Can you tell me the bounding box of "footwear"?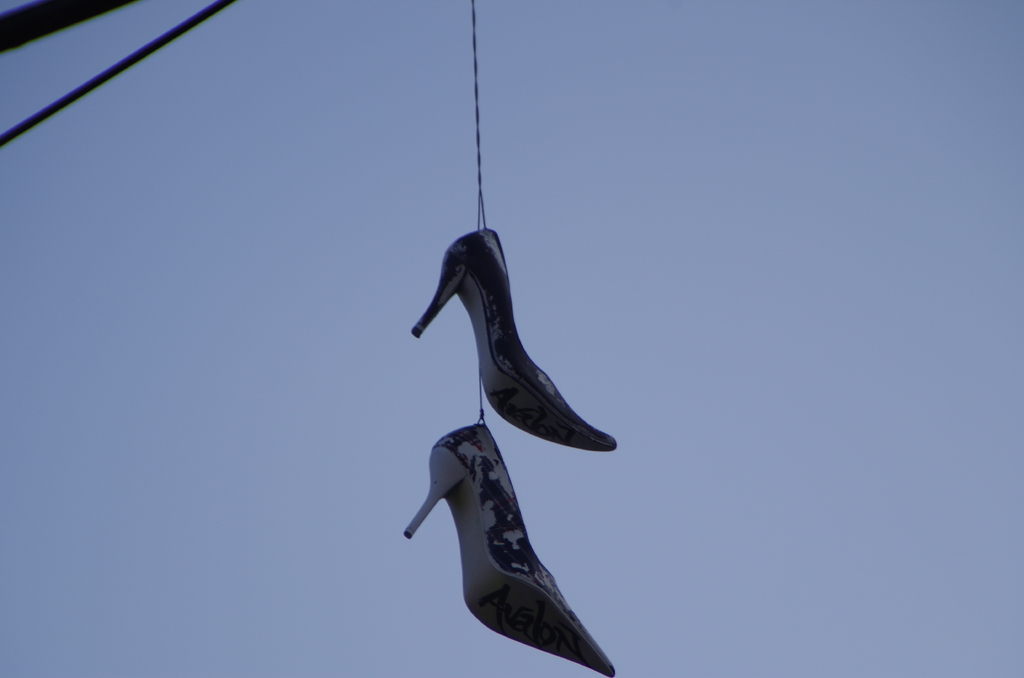
detection(414, 223, 619, 455).
